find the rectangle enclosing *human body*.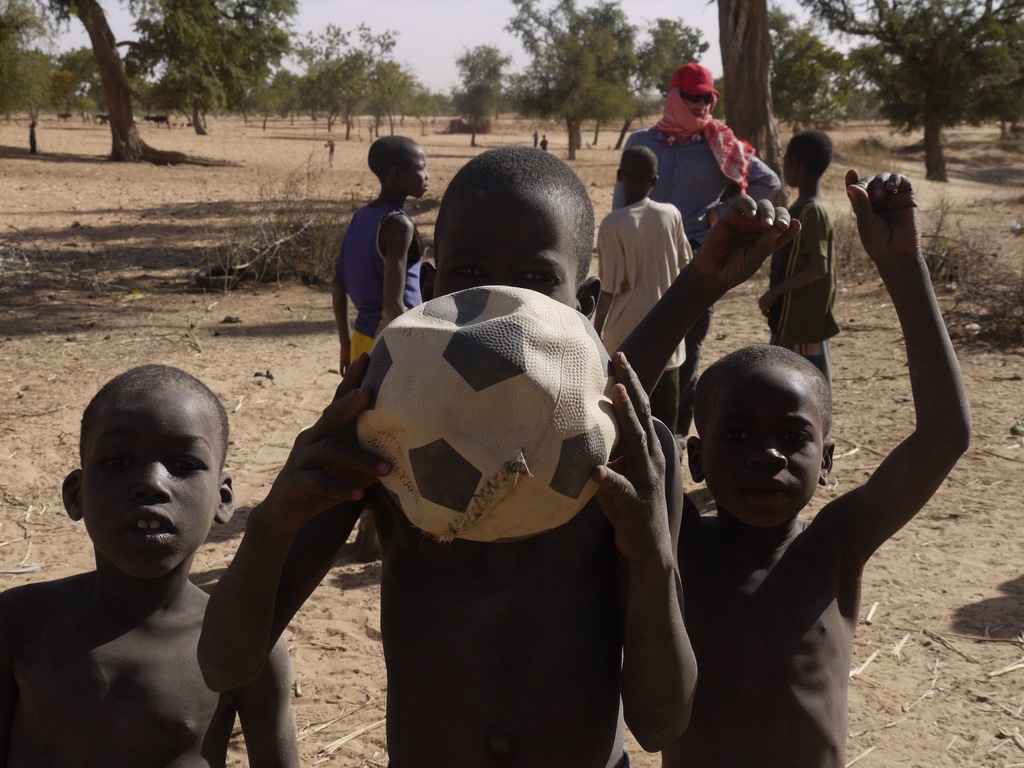
bbox=[622, 117, 785, 389].
